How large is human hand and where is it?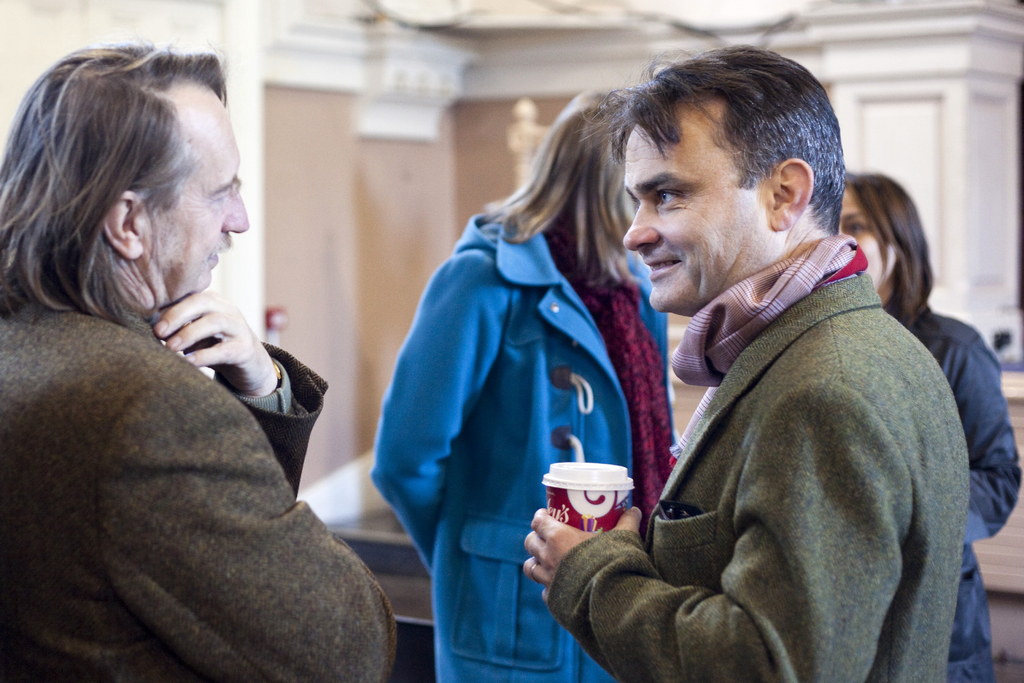
Bounding box: x1=134, y1=284, x2=292, y2=400.
